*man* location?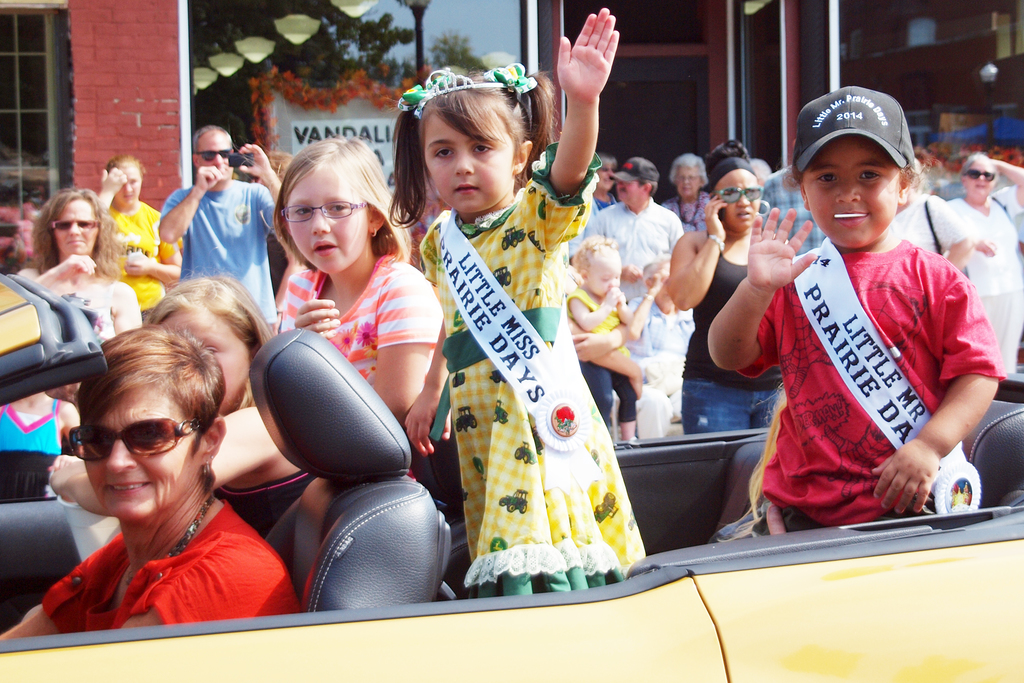
590,154,684,424
